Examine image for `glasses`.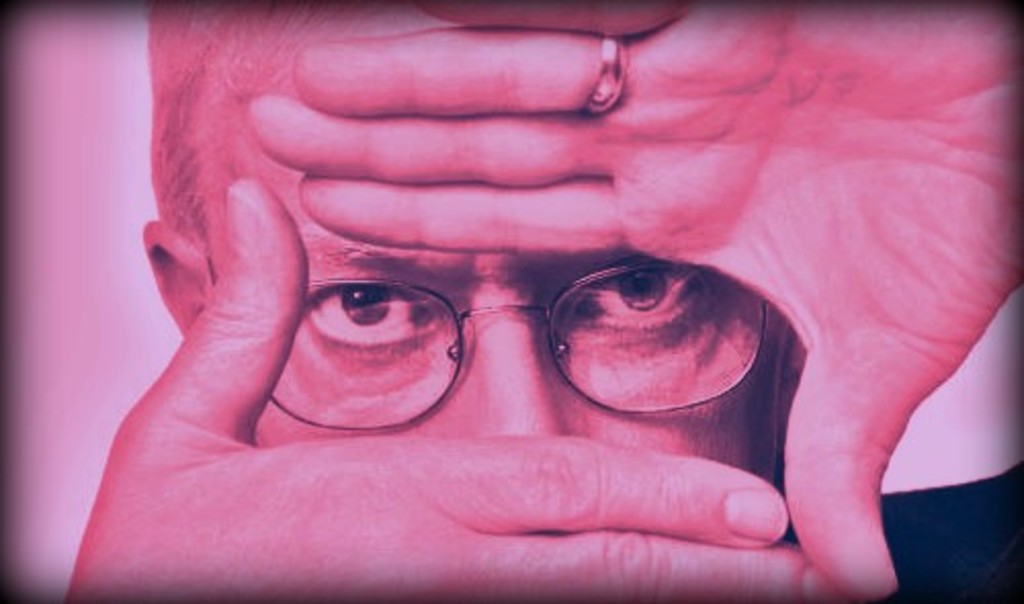
Examination result: [left=203, top=235, right=821, bottom=416].
